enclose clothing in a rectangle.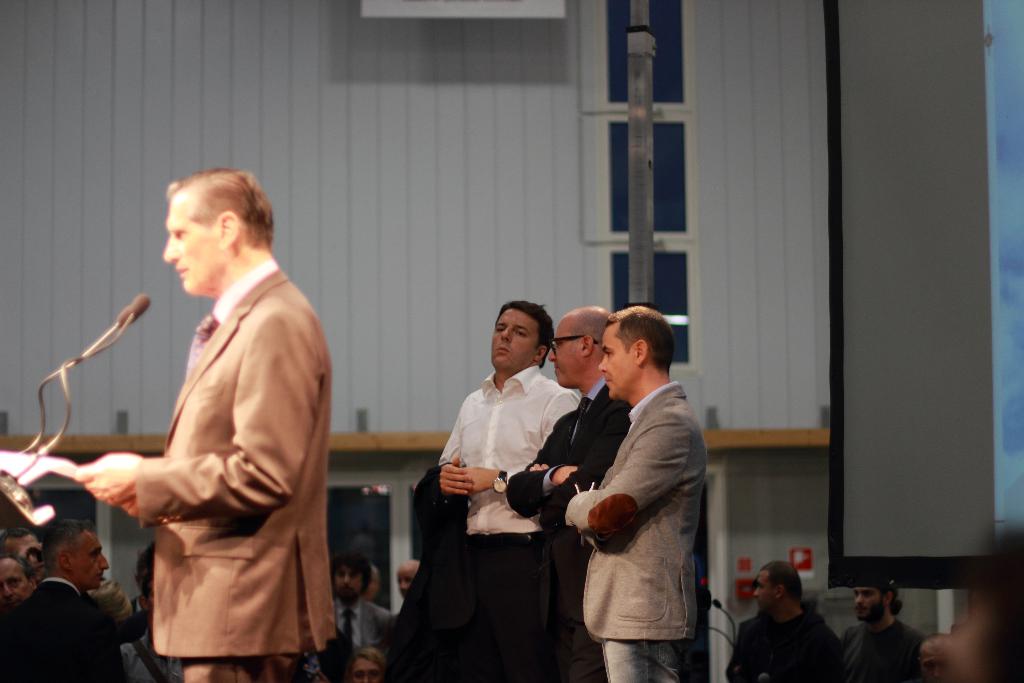
locate(757, 614, 836, 682).
